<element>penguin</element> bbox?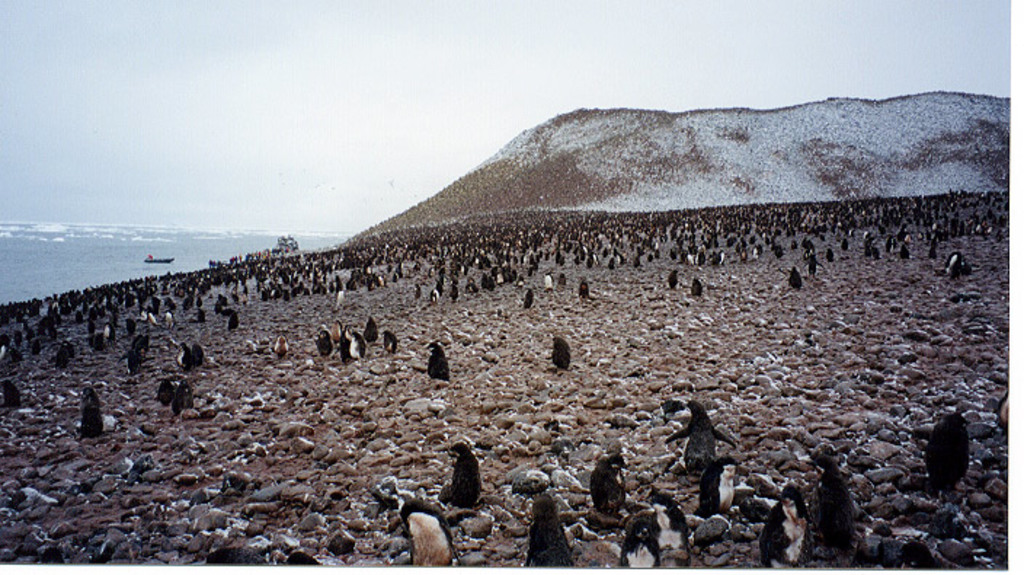
box=[559, 272, 569, 288]
